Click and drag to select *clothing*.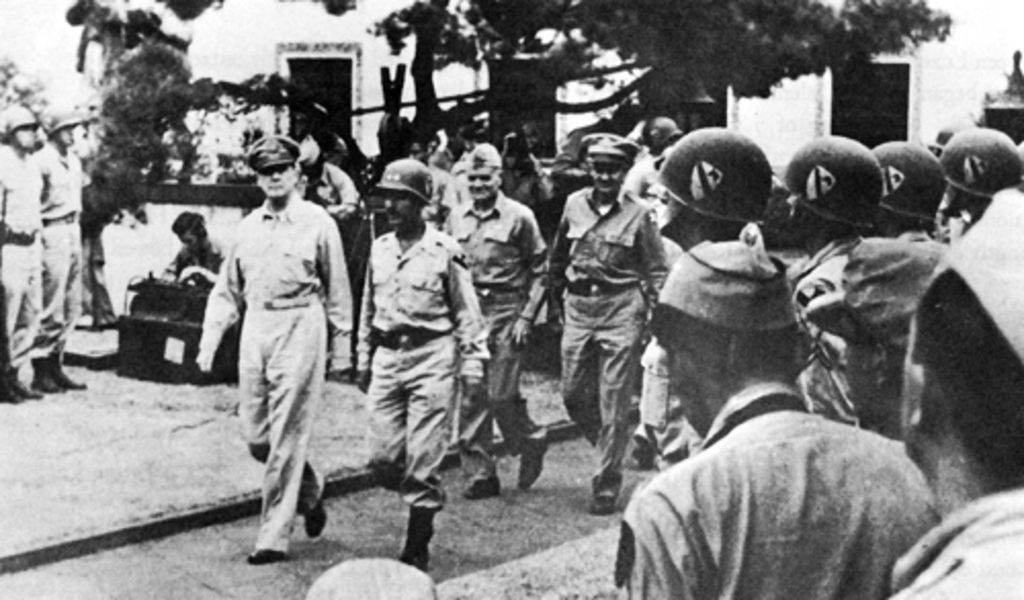
Selection: (444, 149, 465, 201).
